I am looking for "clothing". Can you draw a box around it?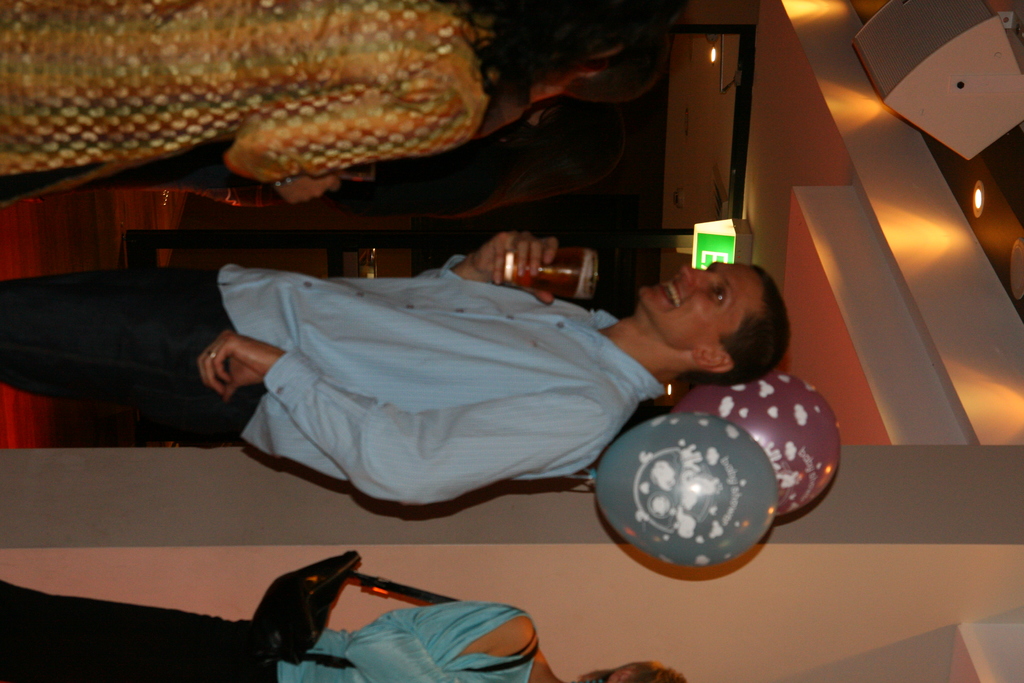
Sure, the bounding box is pyautogui.locateOnScreen(6, 240, 289, 465).
